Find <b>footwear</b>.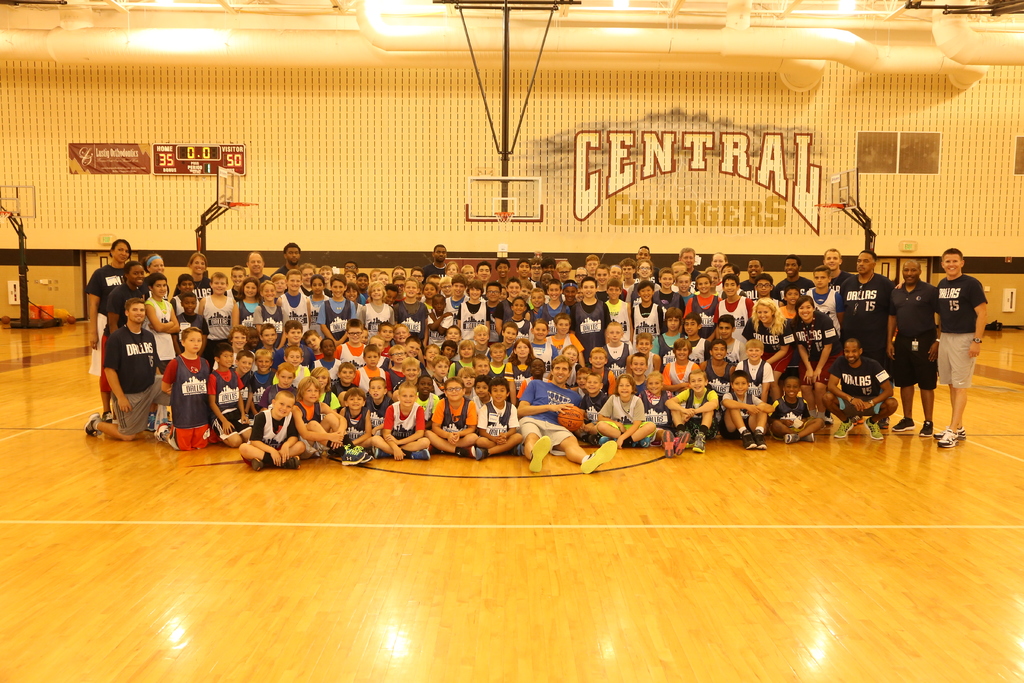
(782,435,796,448).
